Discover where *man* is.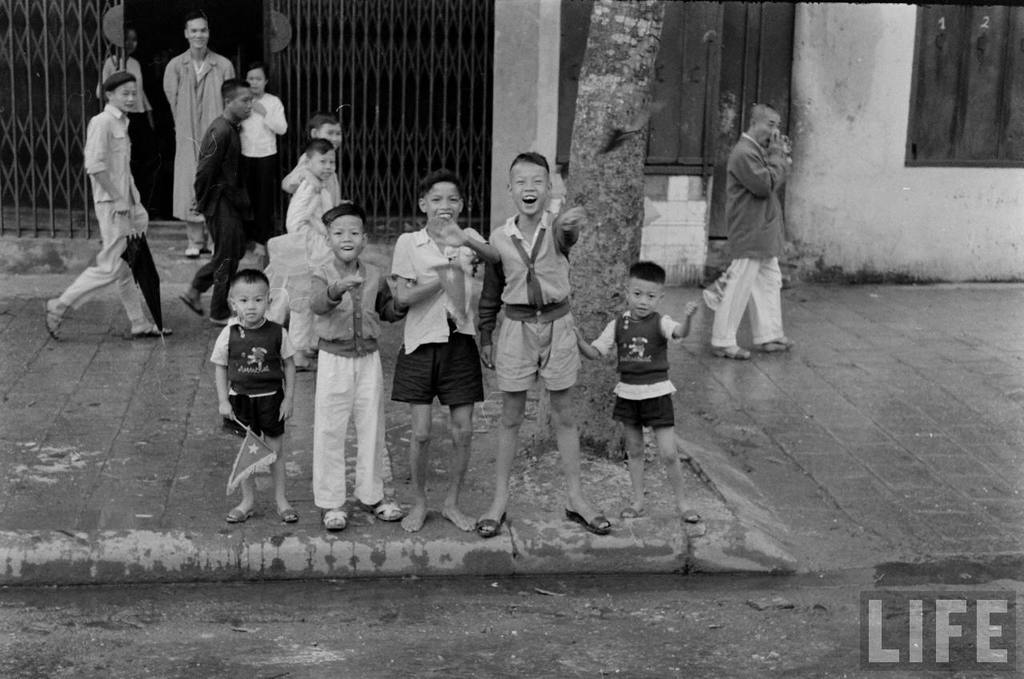
Discovered at rect(717, 102, 814, 381).
